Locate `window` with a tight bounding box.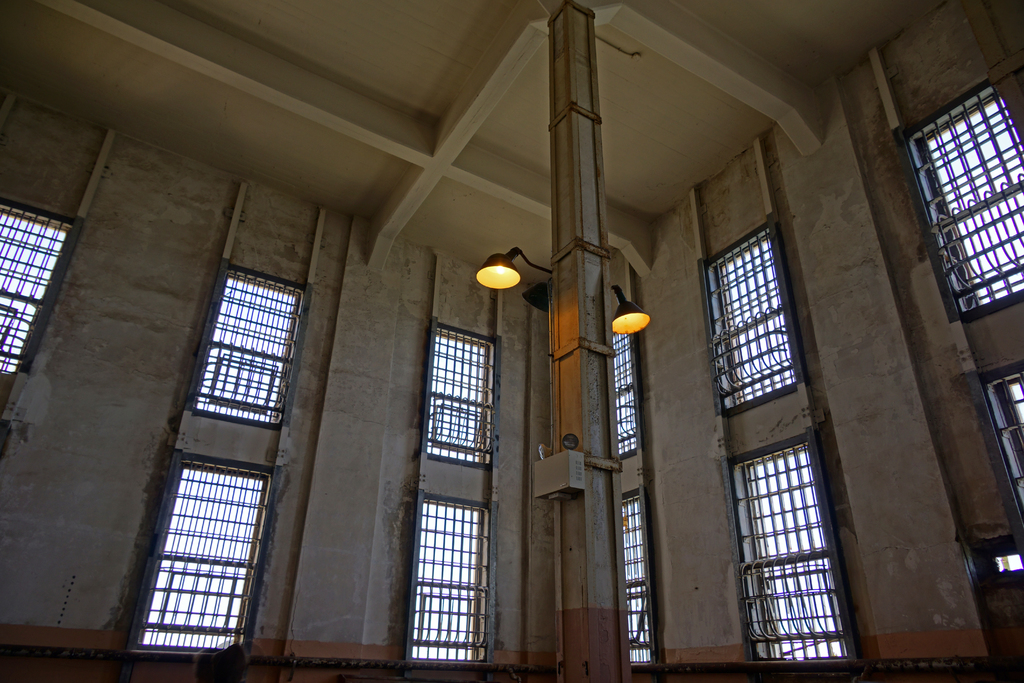
rect(897, 79, 1023, 320).
